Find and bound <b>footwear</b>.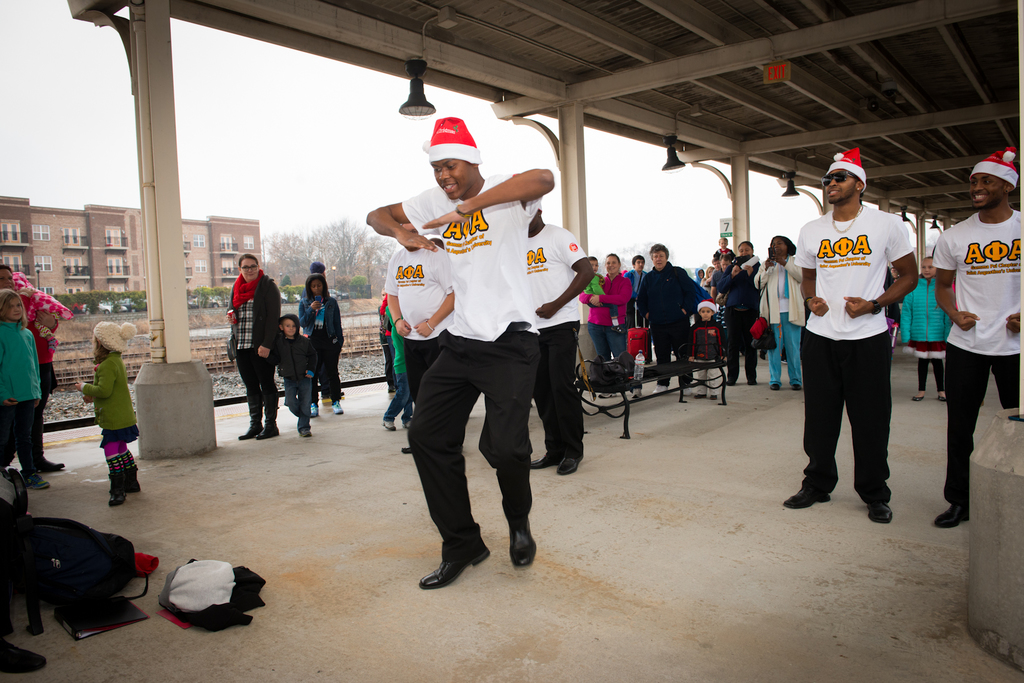
Bound: (237,424,259,440).
